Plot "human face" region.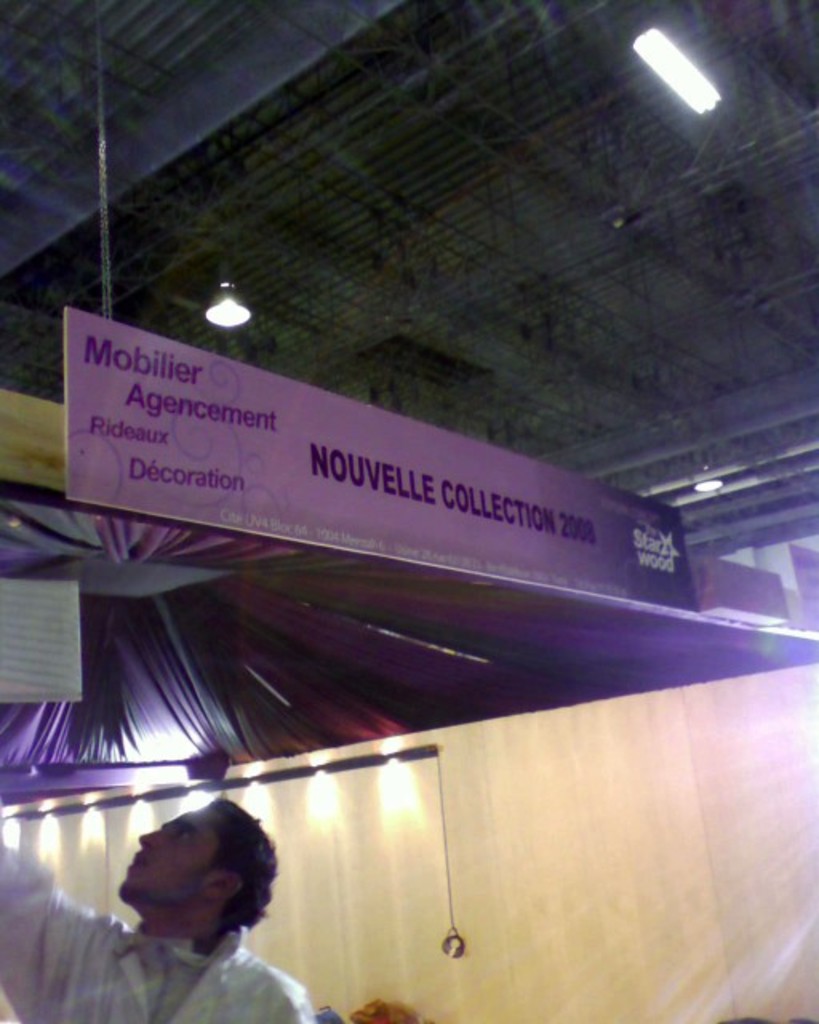
Plotted at <region>118, 806, 208, 906</region>.
